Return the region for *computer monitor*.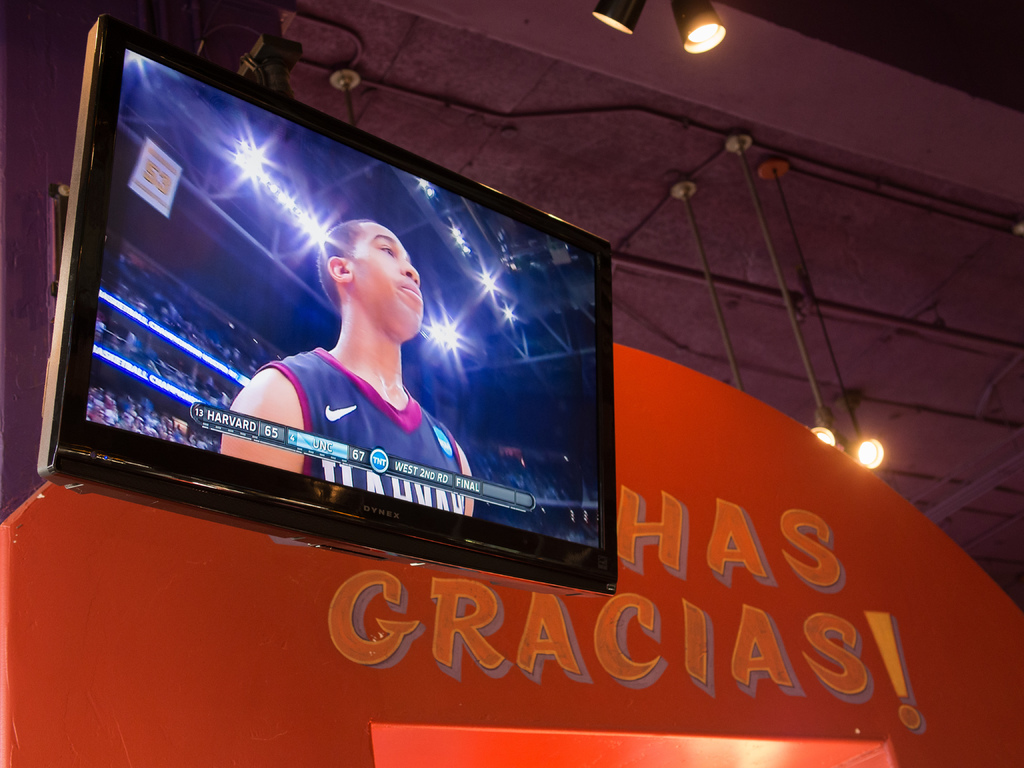
<bbox>33, 16, 620, 600</bbox>.
